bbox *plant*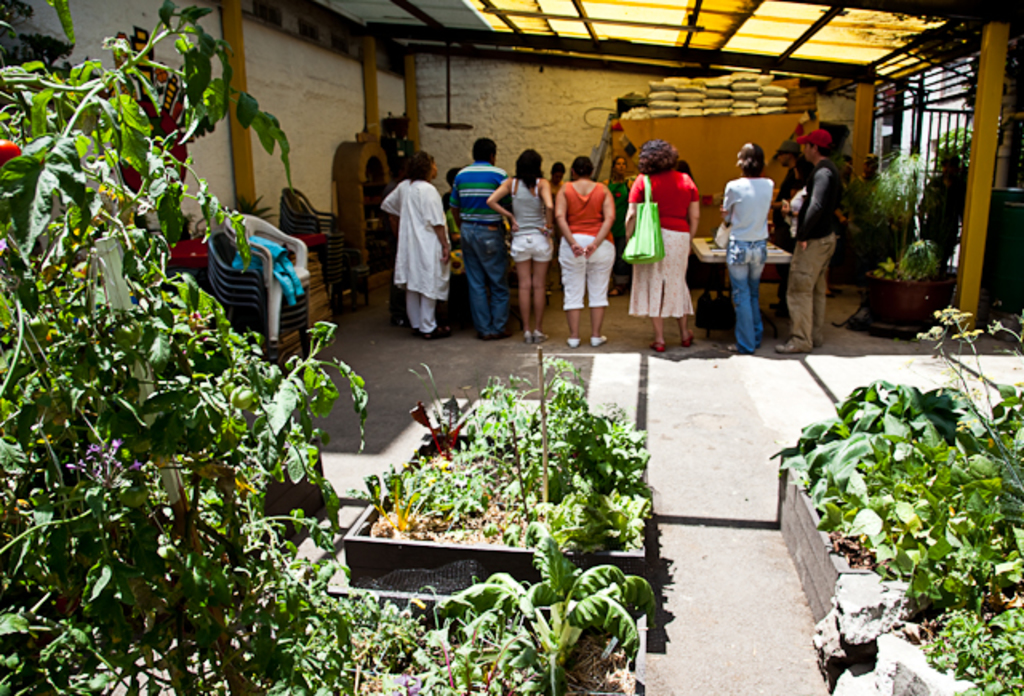
bbox=(869, 234, 936, 282)
